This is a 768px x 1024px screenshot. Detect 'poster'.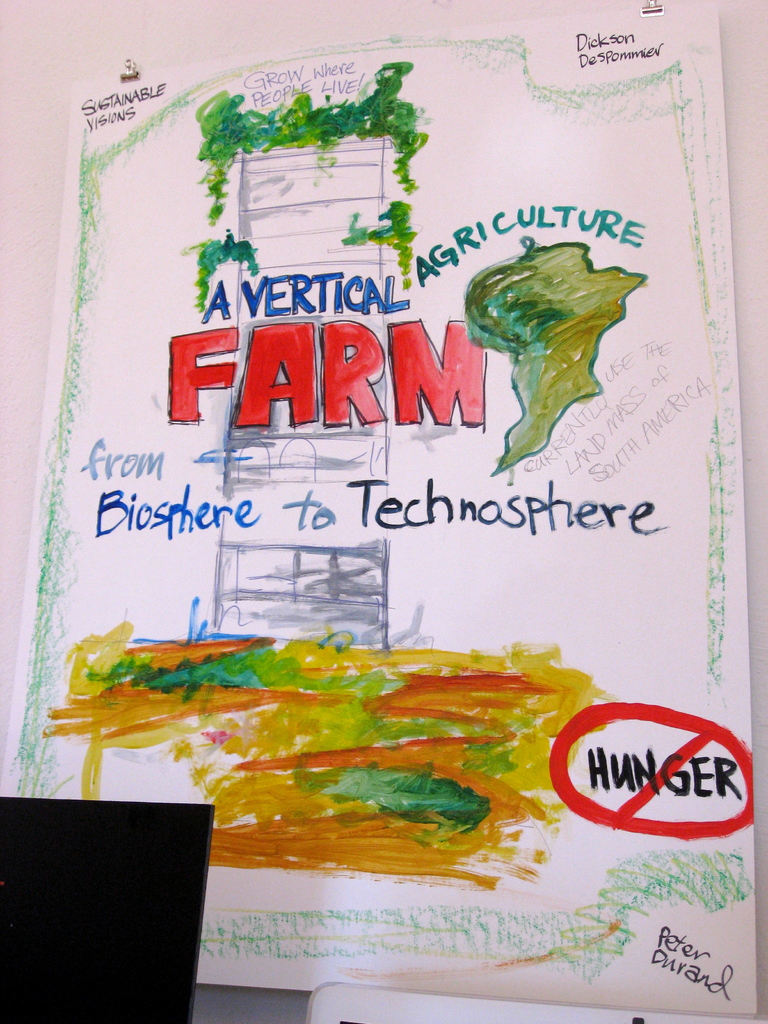
bbox(0, 27, 753, 1019).
